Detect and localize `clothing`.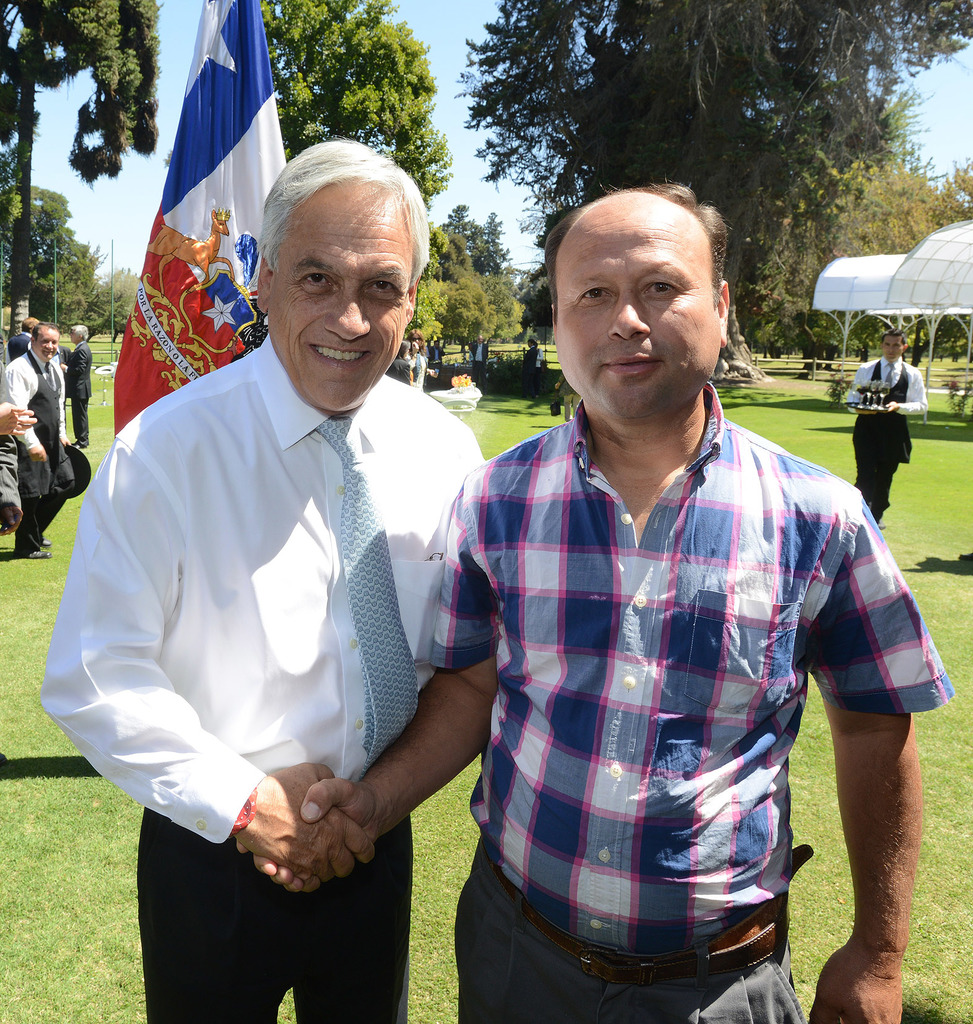
Localized at select_region(3, 332, 31, 364).
